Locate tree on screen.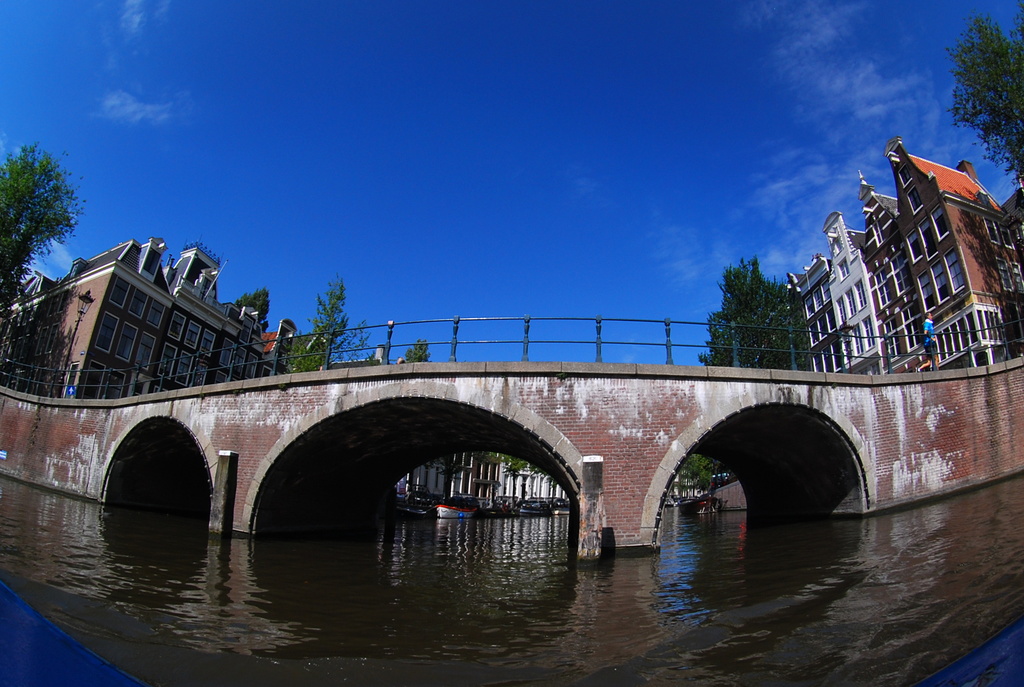
On screen at <region>399, 341, 441, 368</region>.
